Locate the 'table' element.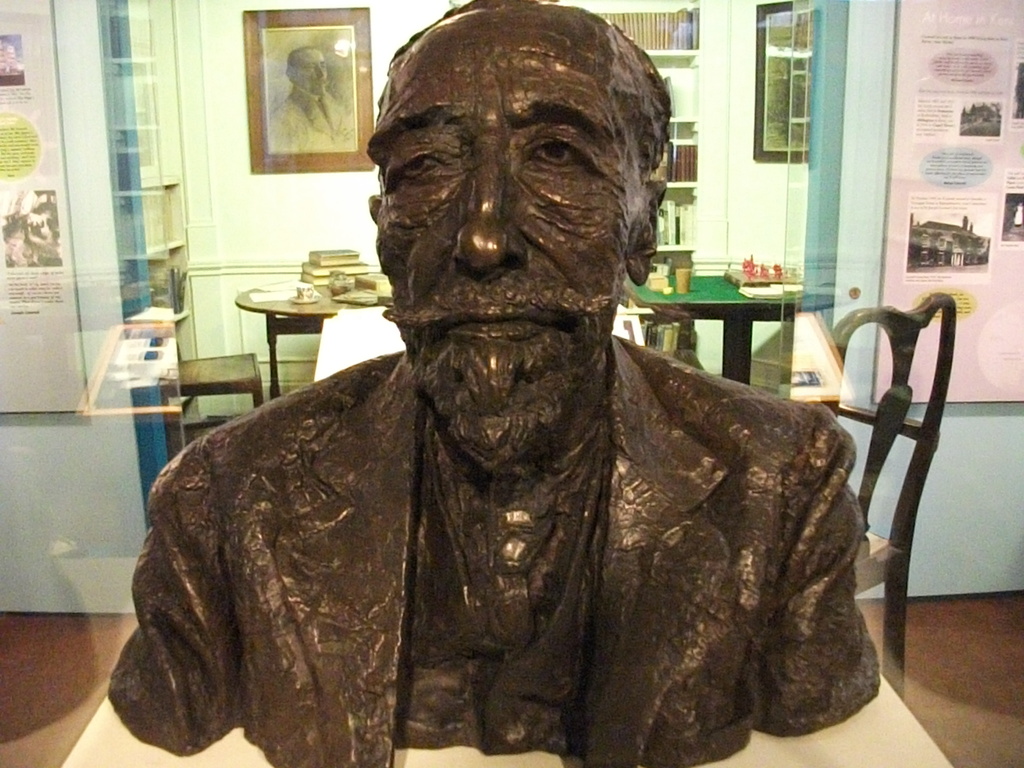
Element bbox: [left=236, top=285, right=370, bottom=395].
